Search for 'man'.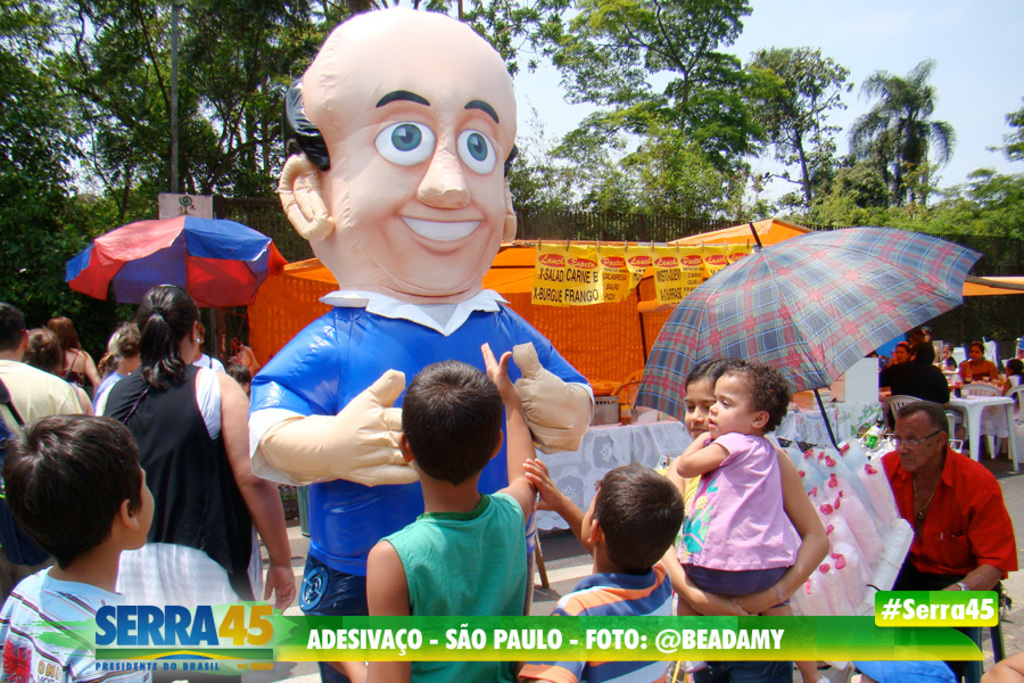
Found at Rect(0, 301, 89, 569).
